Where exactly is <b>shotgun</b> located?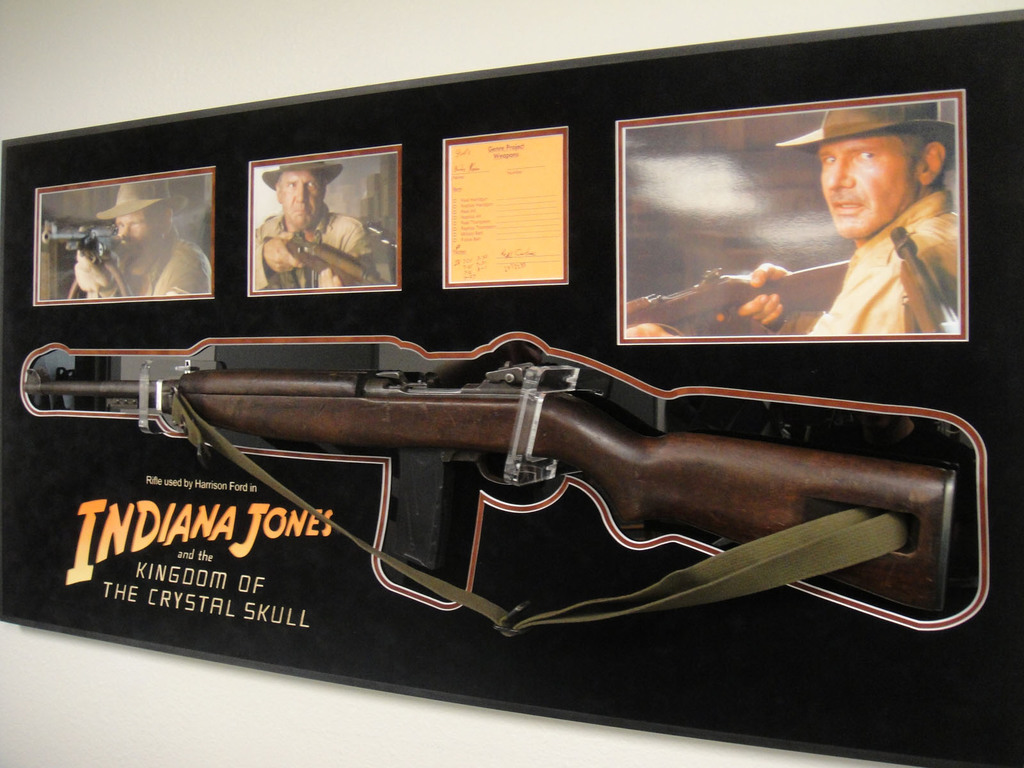
Its bounding box is rect(38, 217, 128, 262).
